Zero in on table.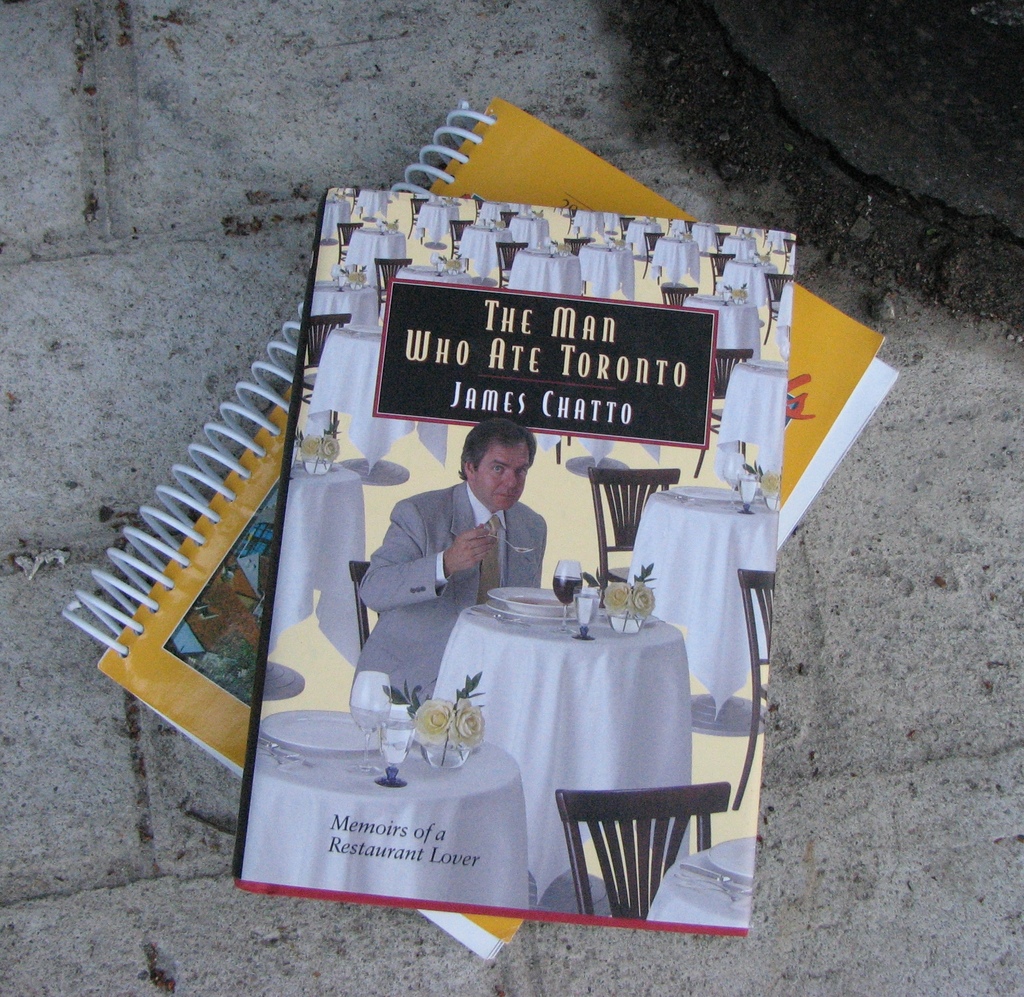
Zeroed in: [left=307, top=328, right=447, bottom=487].
